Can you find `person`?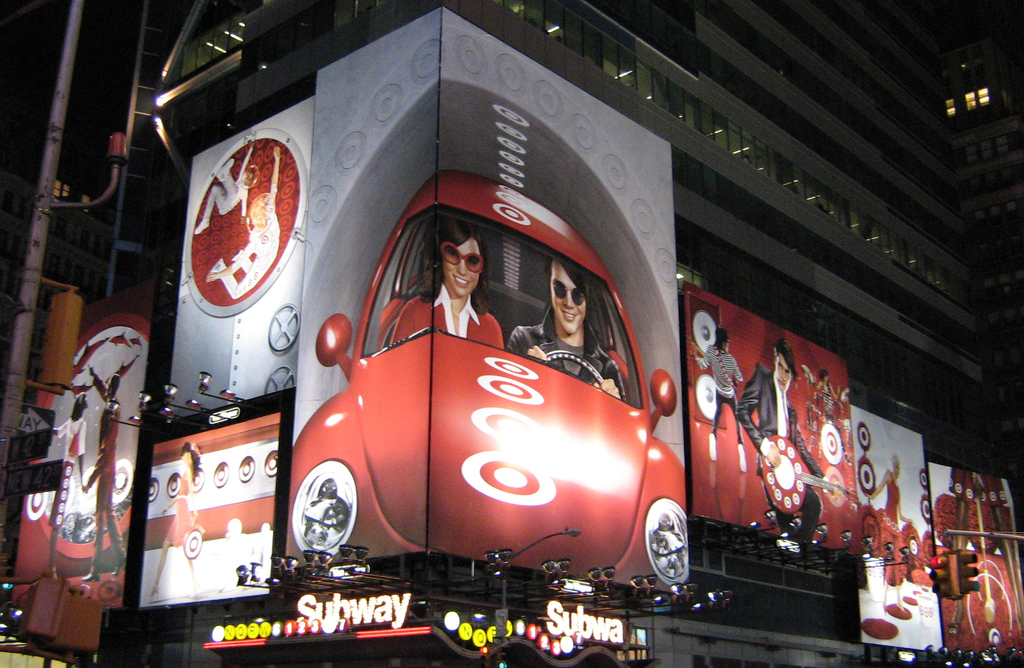
Yes, bounding box: (513, 262, 626, 392).
